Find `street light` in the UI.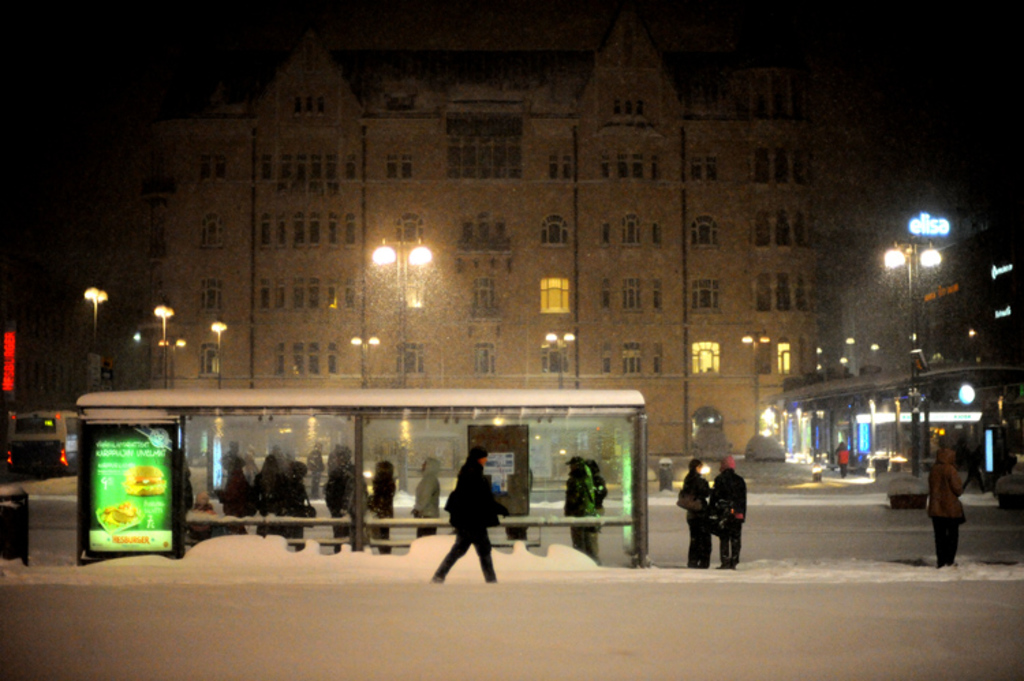
UI element at (744, 333, 770, 431).
